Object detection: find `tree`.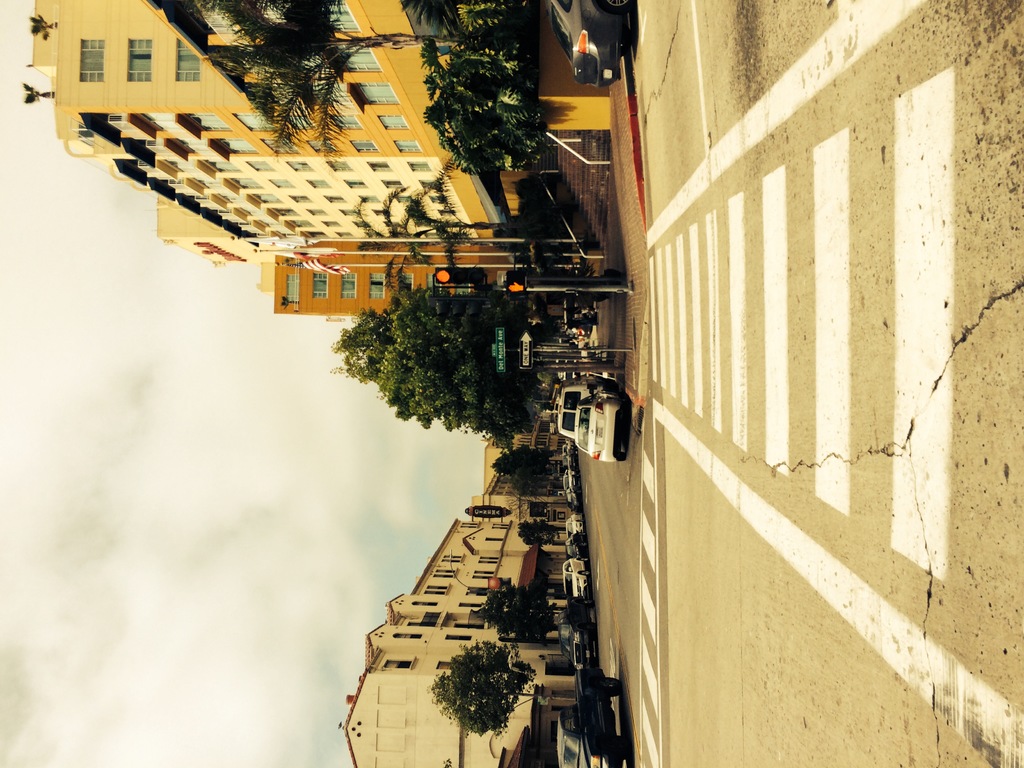
[x1=420, y1=638, x2=578, y2=737].
